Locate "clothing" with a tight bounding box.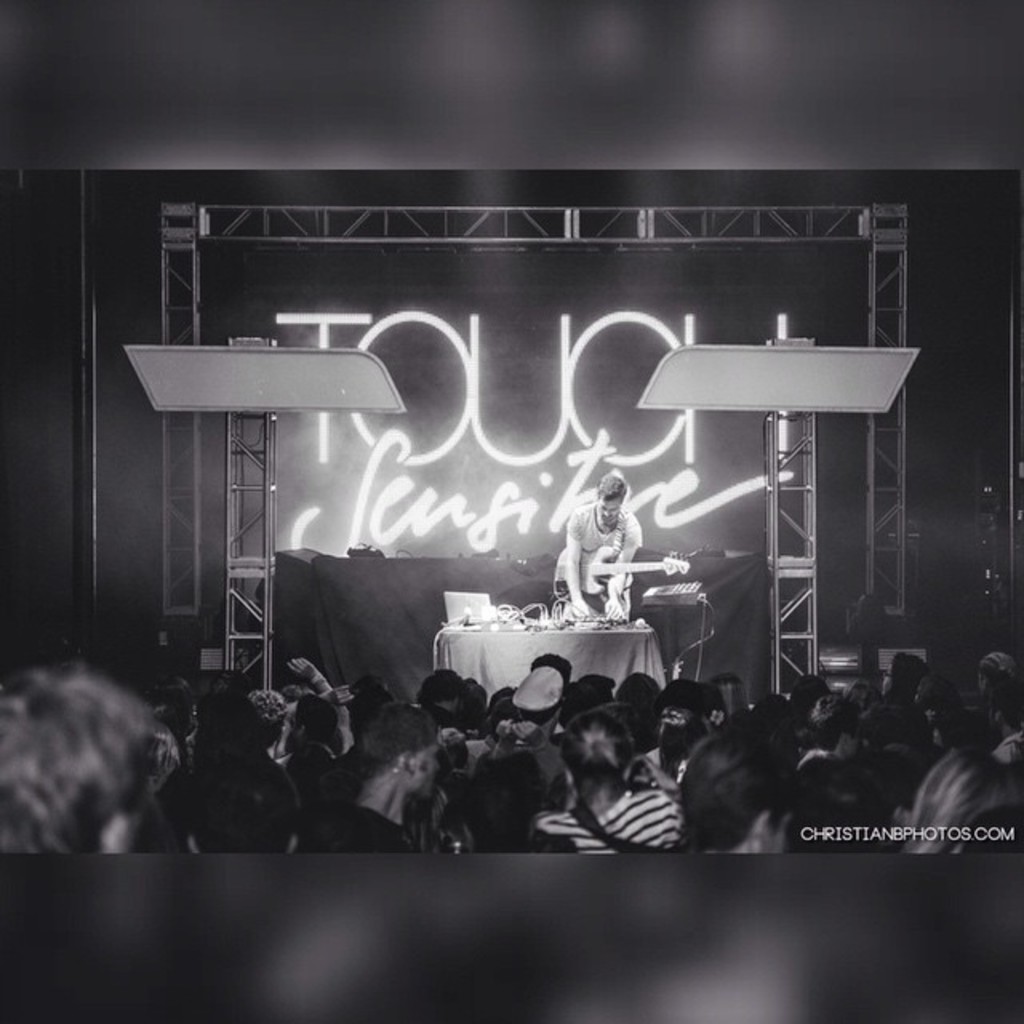
<box>542,787,690,854</box>.
